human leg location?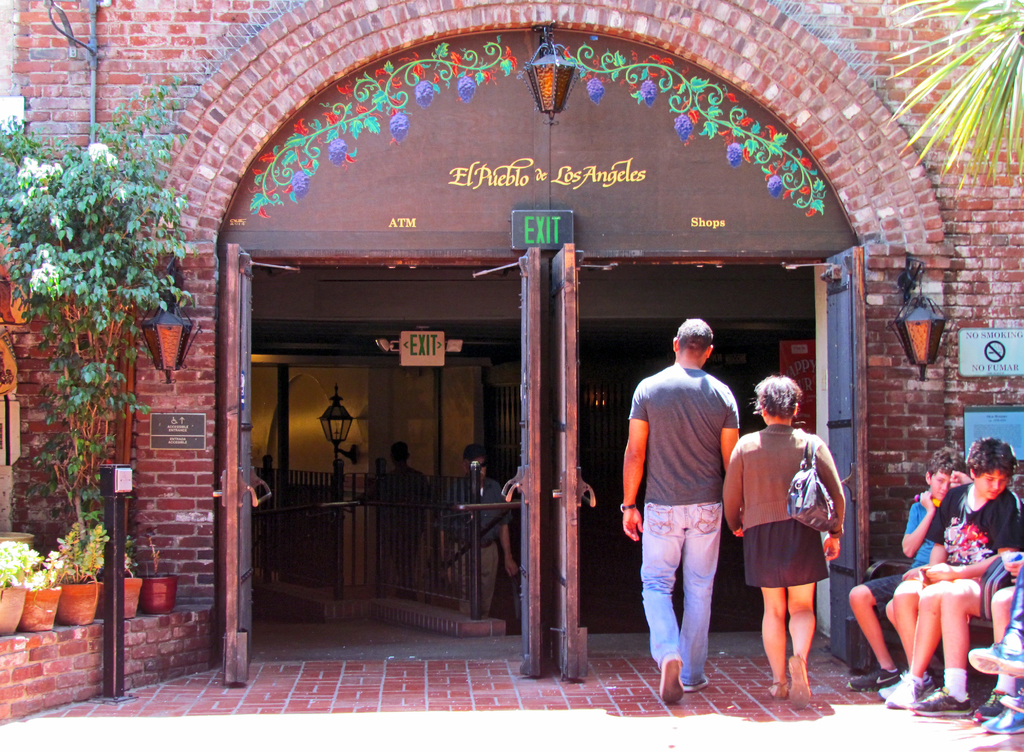
[x1=936, y1=576, x2=975, y2=711]
